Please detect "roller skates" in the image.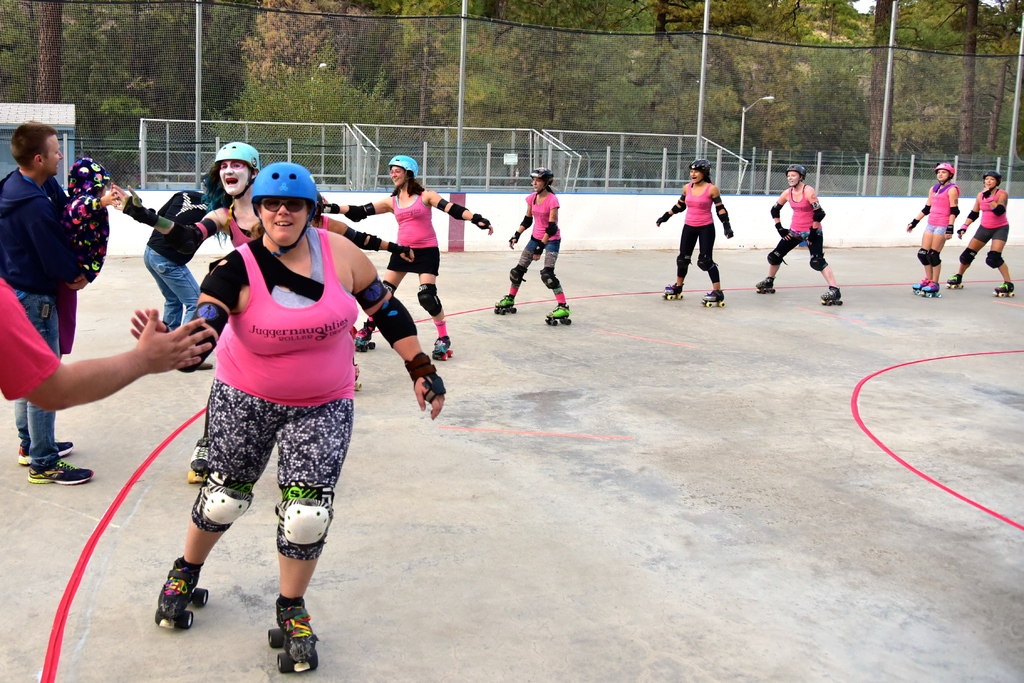
817, 284, 844, 306.
